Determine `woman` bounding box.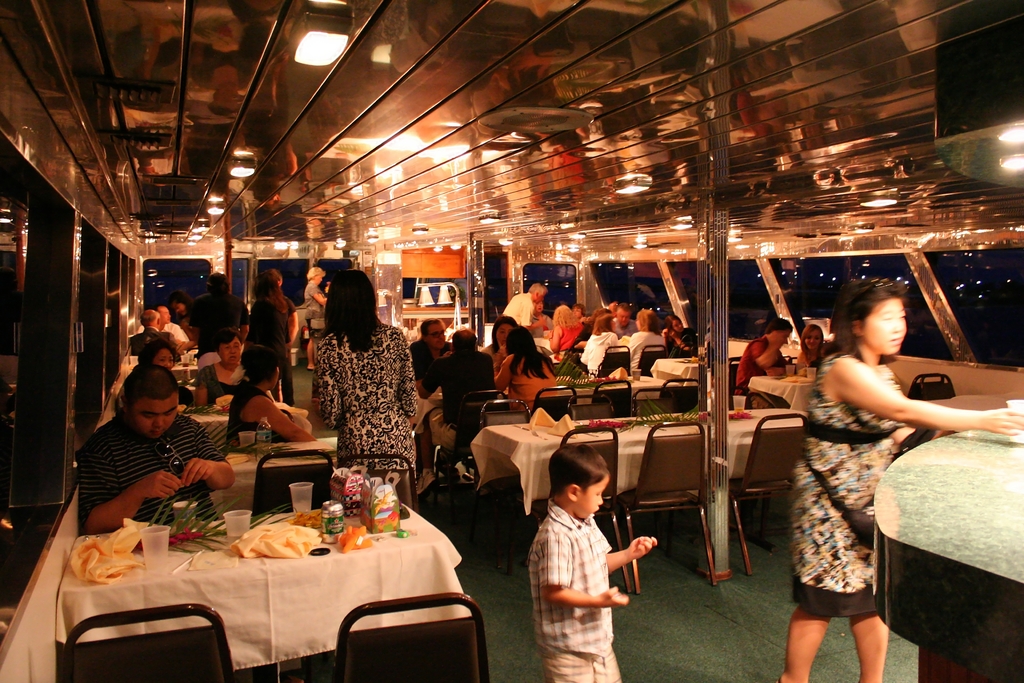
Determined: select_region(136, 336, 182, 372).
